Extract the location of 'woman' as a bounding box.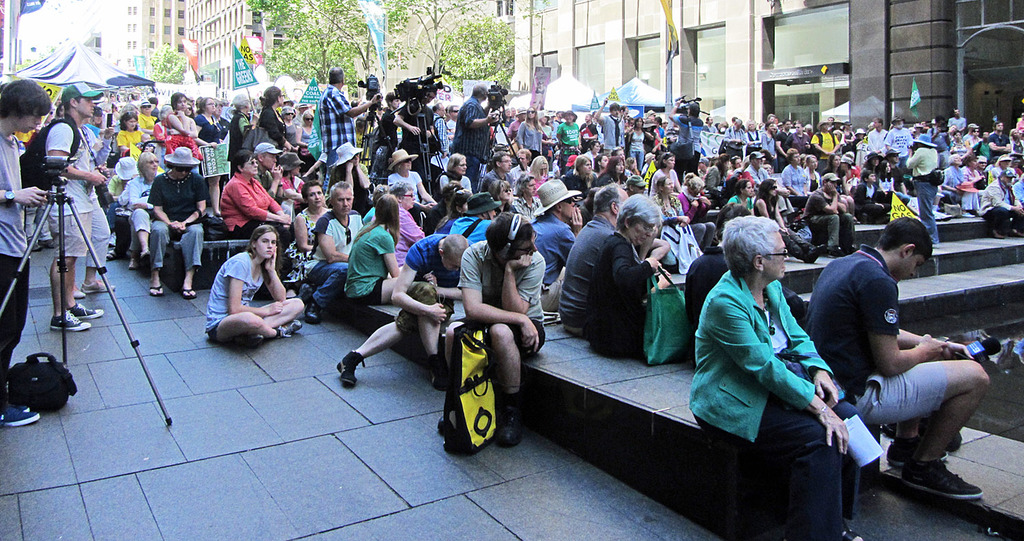
(586,189,690,359).
